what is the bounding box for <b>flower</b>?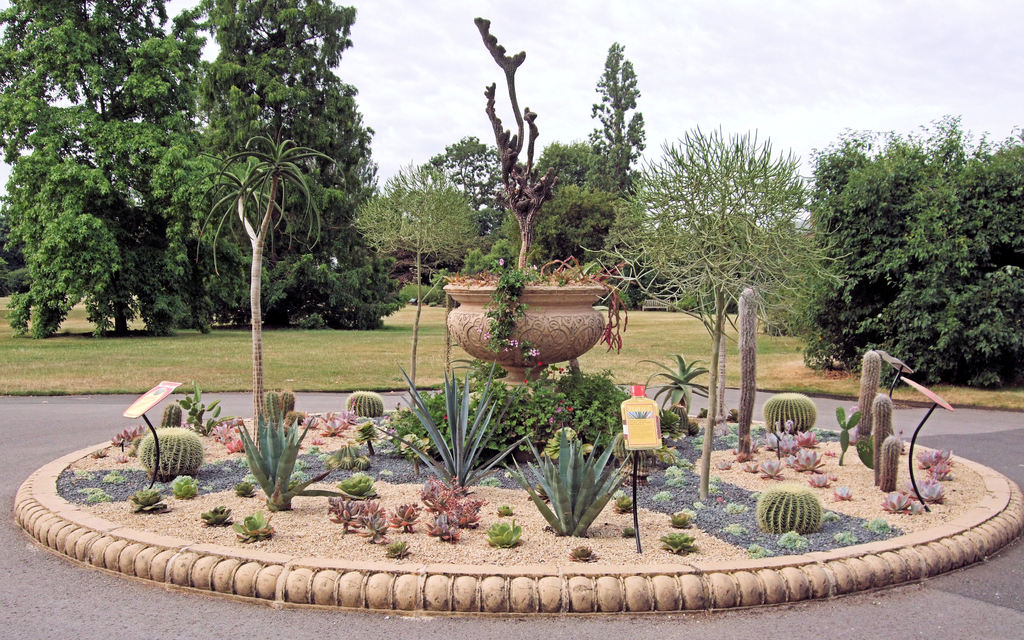
select_region(513, 341, 517, 347).
